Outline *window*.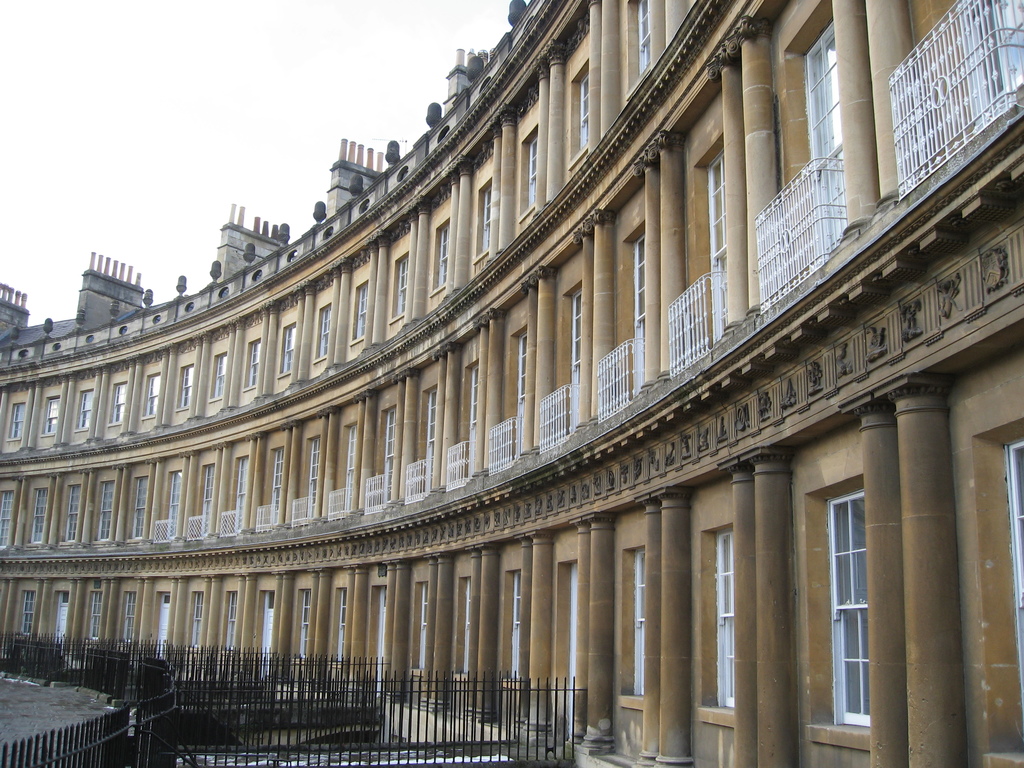
Outline: x1=234 y1=451 x2=248 y2=529.
